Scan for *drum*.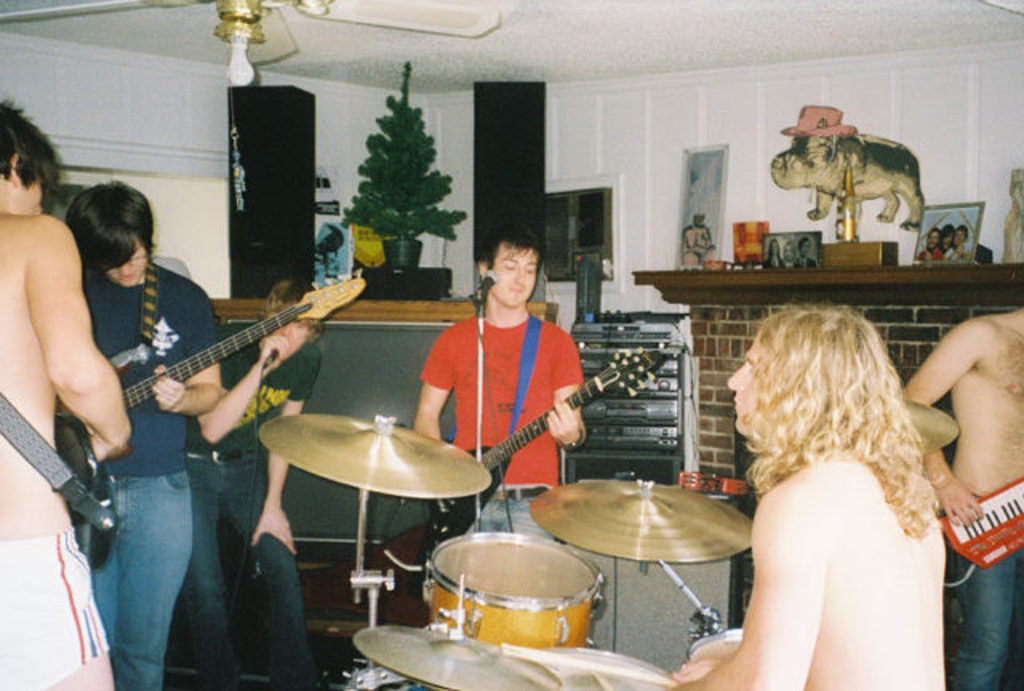
Scan result: rect(685, 629, 741, 656).
